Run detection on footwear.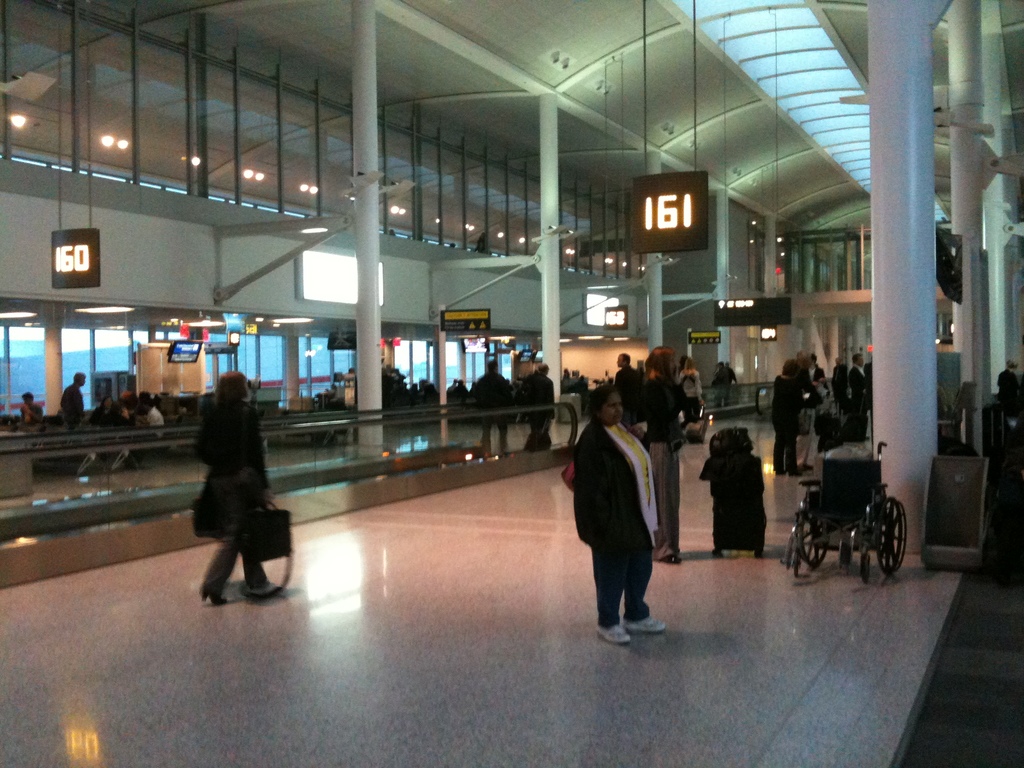
Result: l=202, t=585, r=228, b=605.
